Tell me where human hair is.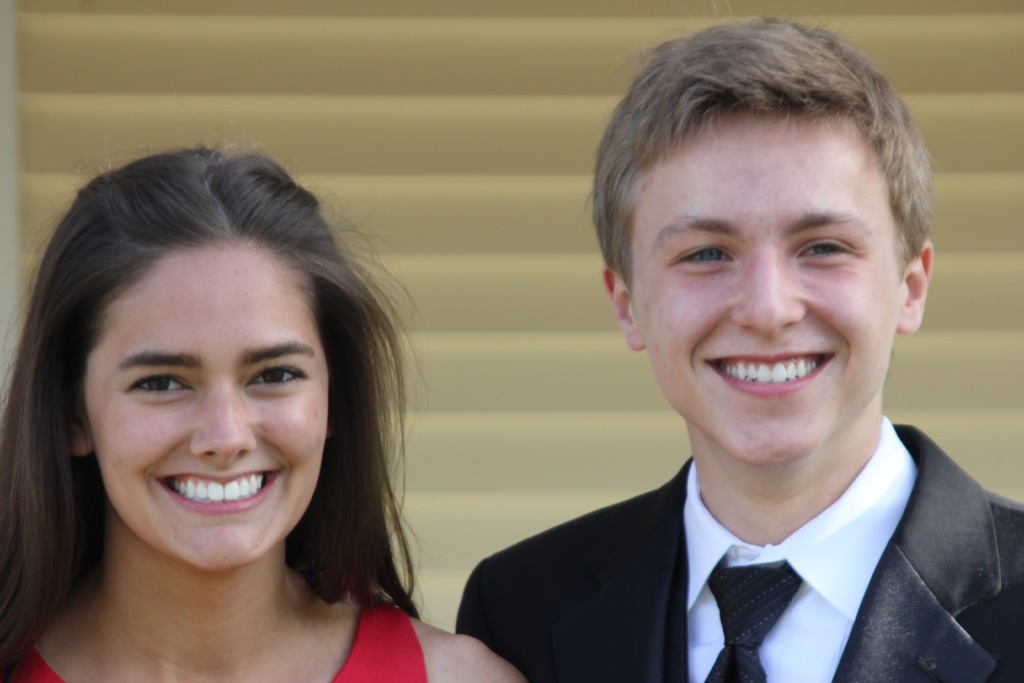
human hair is at [25, 156, 406, 652].
